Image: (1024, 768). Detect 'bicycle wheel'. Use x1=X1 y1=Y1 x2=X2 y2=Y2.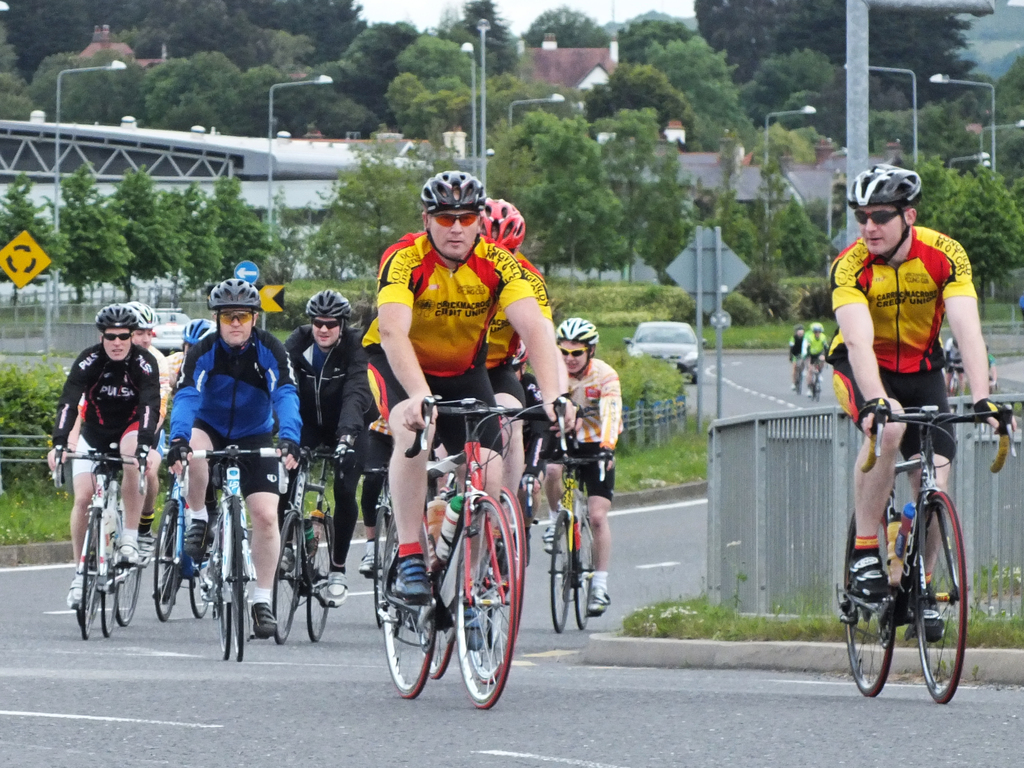
x1=151 y1=500 x2=179 y2=625.
